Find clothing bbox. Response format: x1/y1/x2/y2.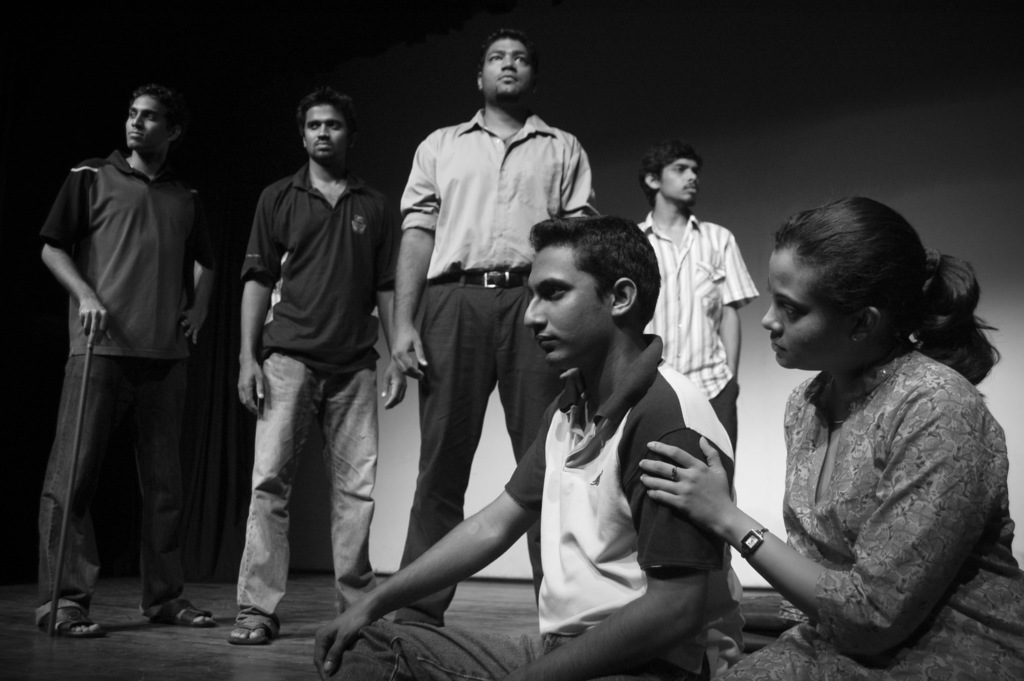
334/334/733/680.
